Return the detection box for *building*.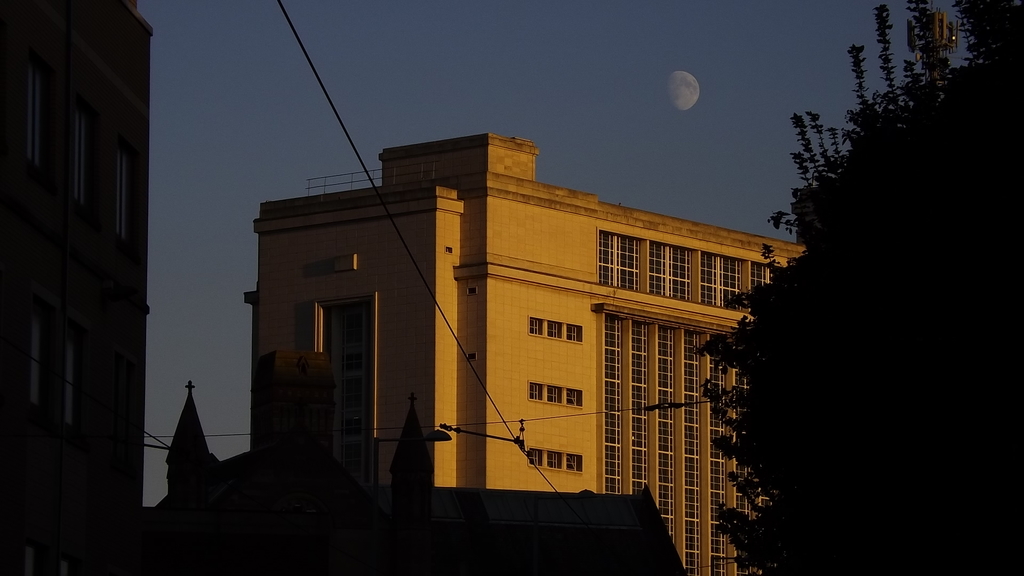
138,381,685,575.
